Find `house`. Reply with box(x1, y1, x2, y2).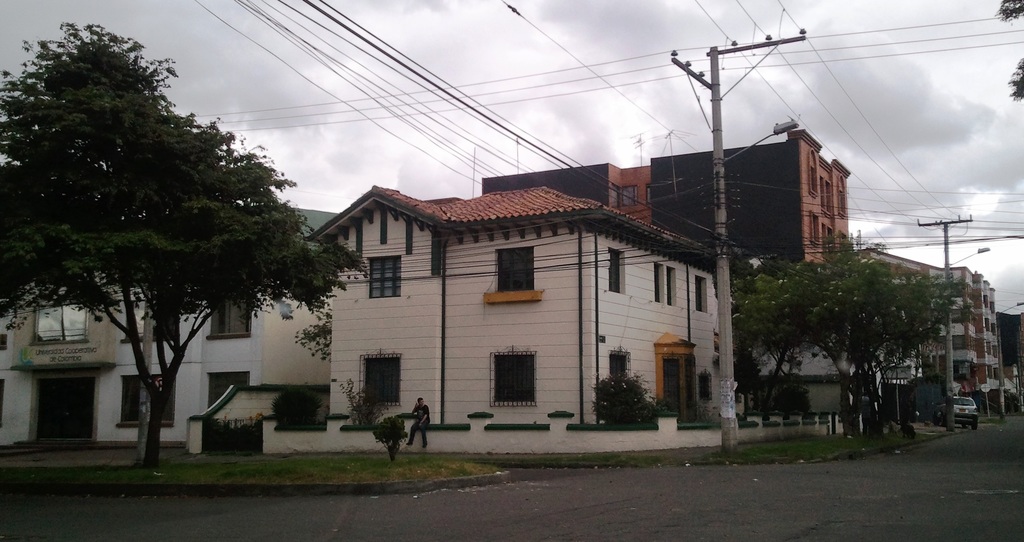
box(653, 126, 841, 263).
